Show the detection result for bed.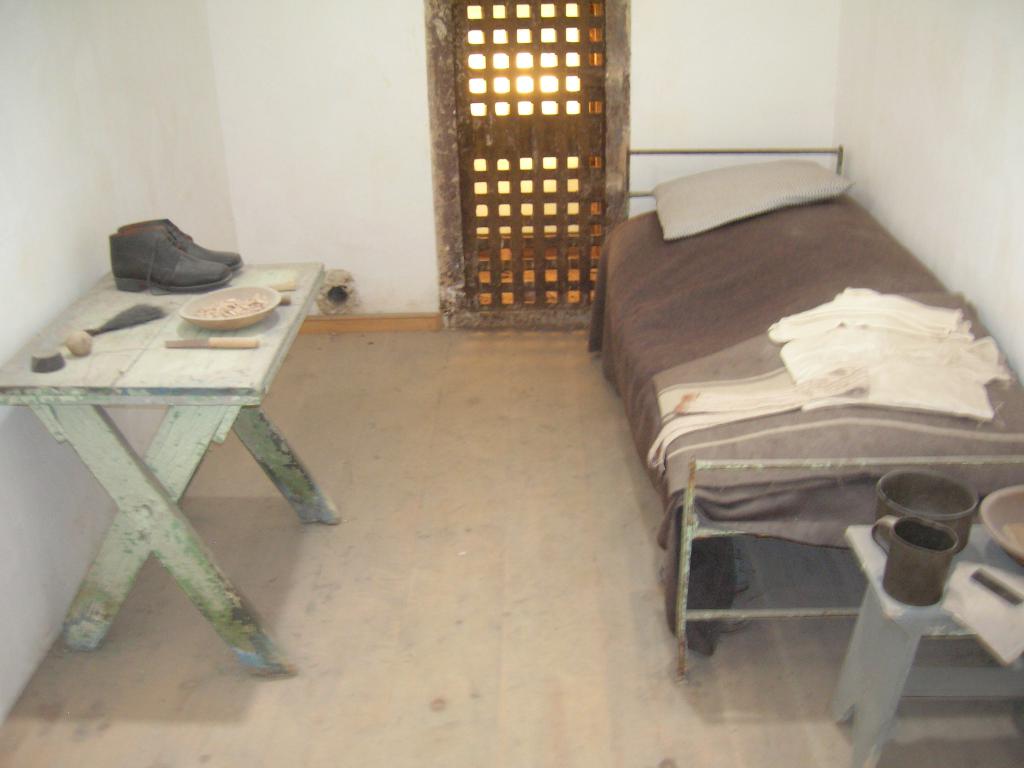
593:127:1023:735.
